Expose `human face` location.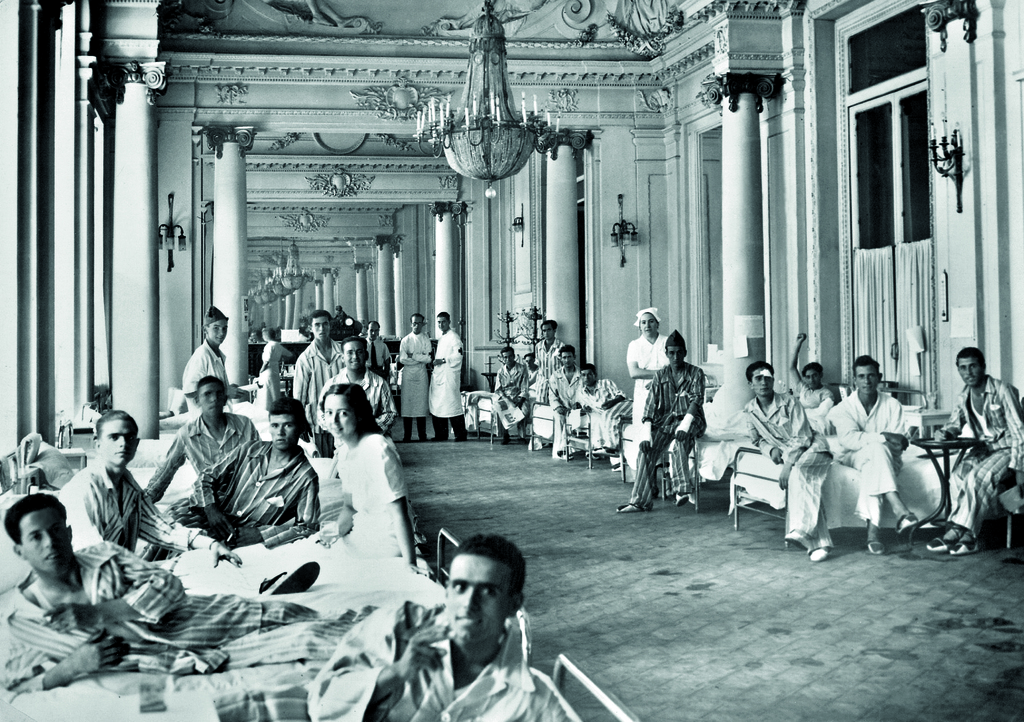
Exposed at locate(440, 317, 451, 331).
